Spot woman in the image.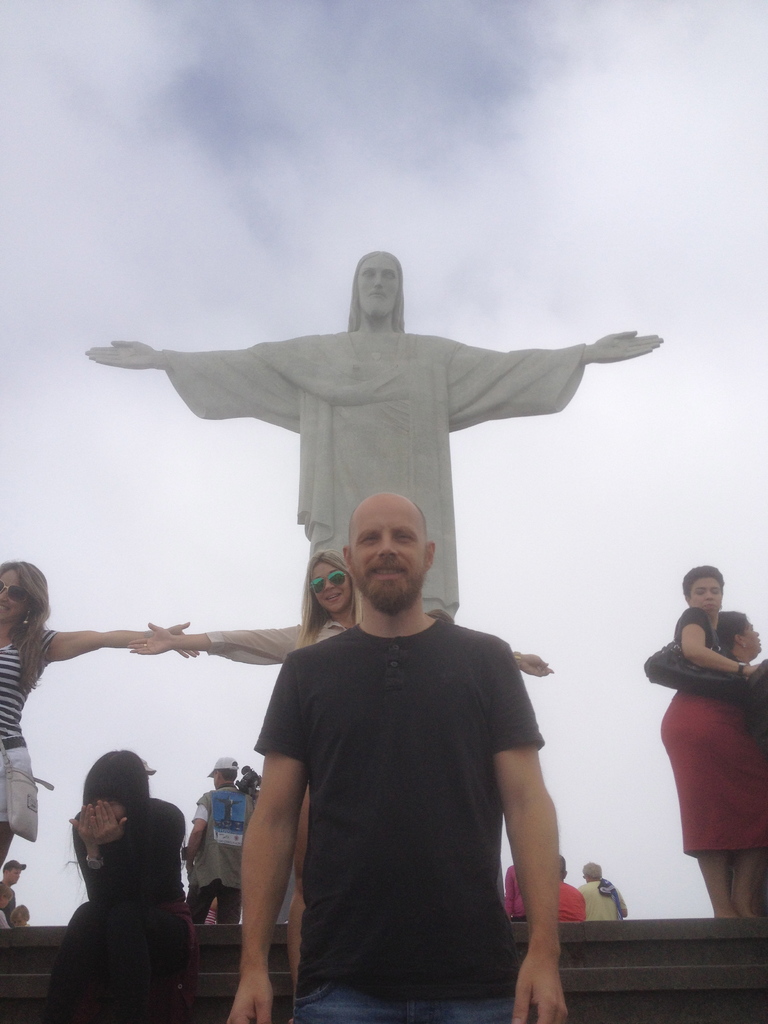
woman found at box=[122, 543, 561, 1023].
